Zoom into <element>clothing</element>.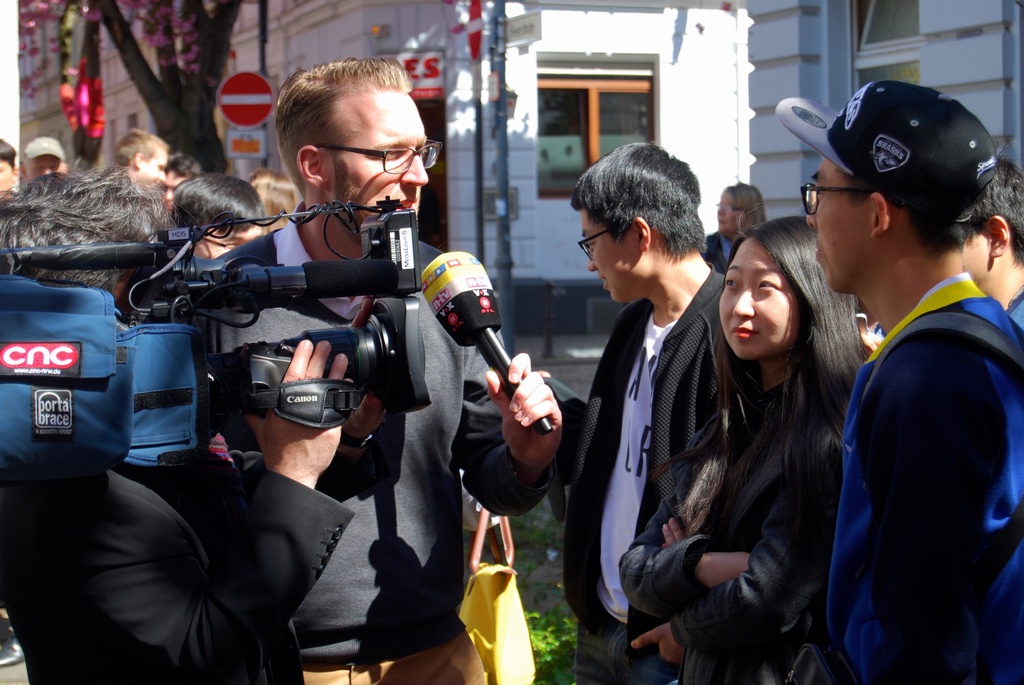
Zoom target: (540, 255, 736, 682).
